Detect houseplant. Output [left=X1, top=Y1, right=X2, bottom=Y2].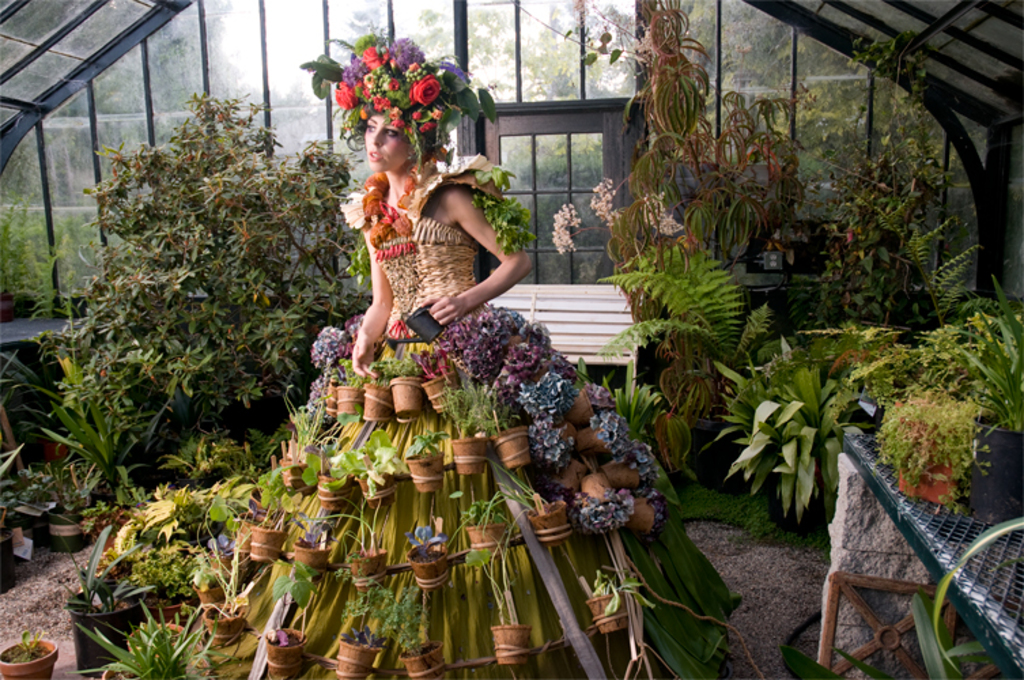
[left=612, top=246, right=766, bottom=479].
